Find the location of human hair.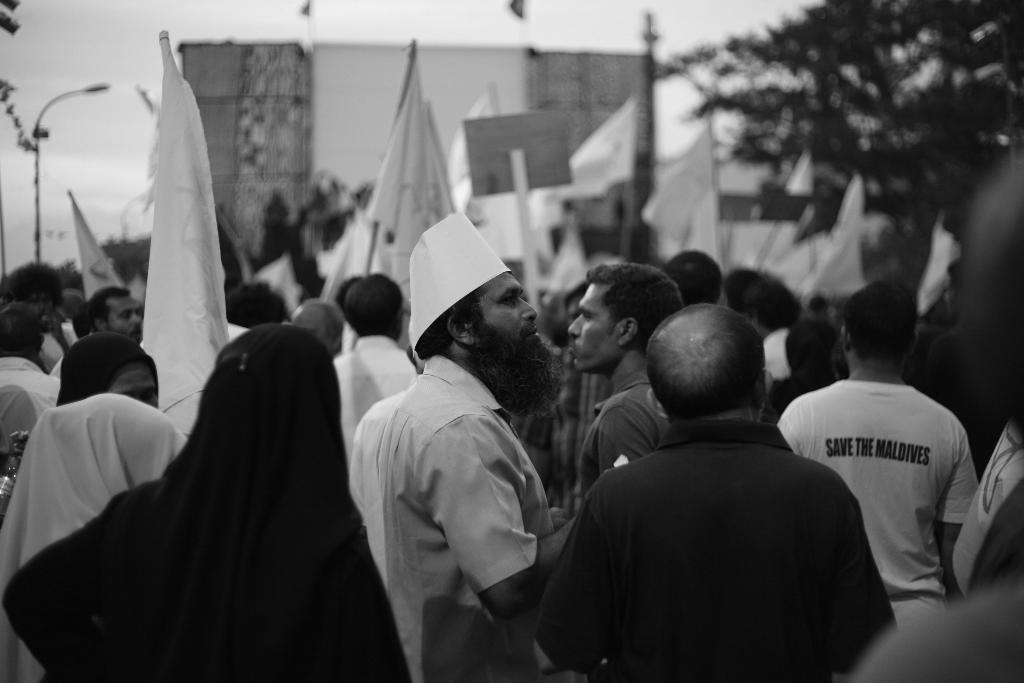
Location: [342,267,405,338].
